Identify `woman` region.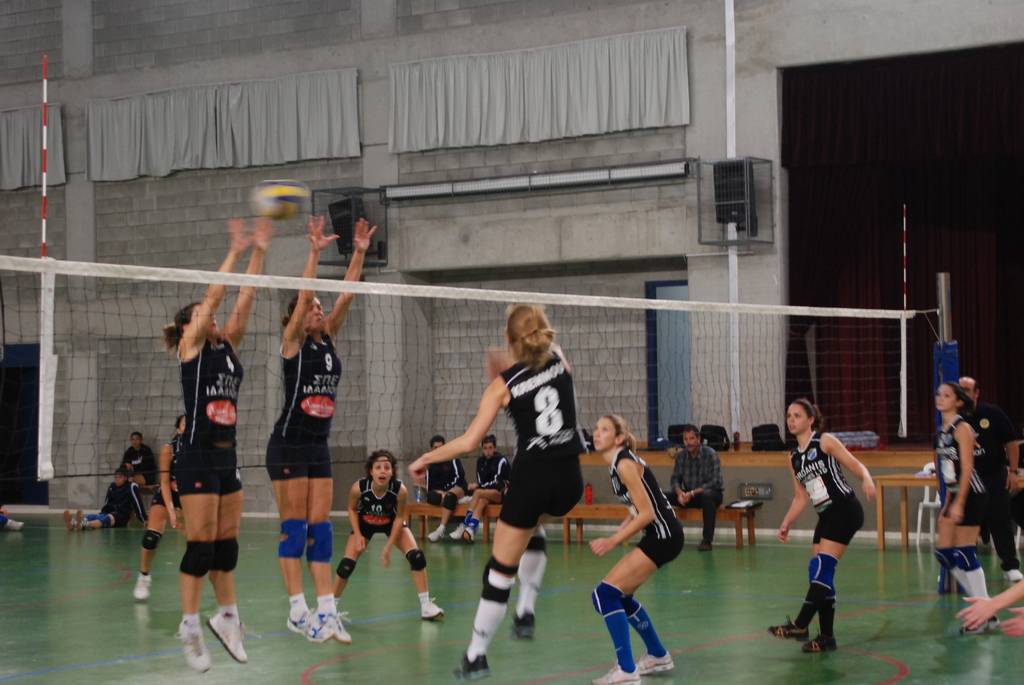
Region: l=591, t=414, r=689, b=684.
